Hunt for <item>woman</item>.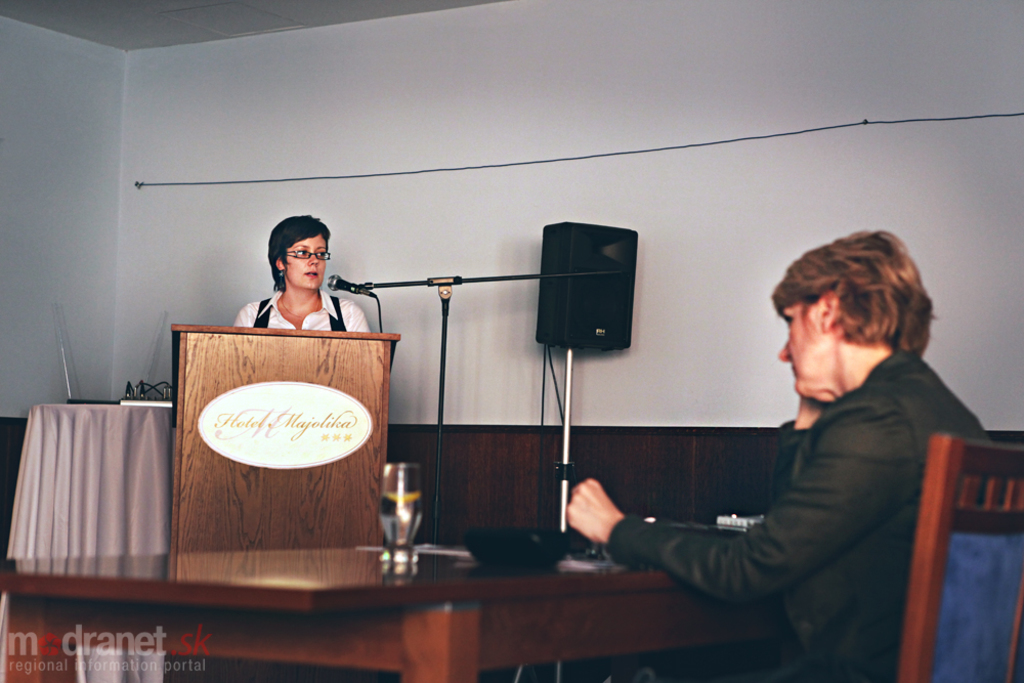
Hunted down at BBox(565, 226, 987, 680).
